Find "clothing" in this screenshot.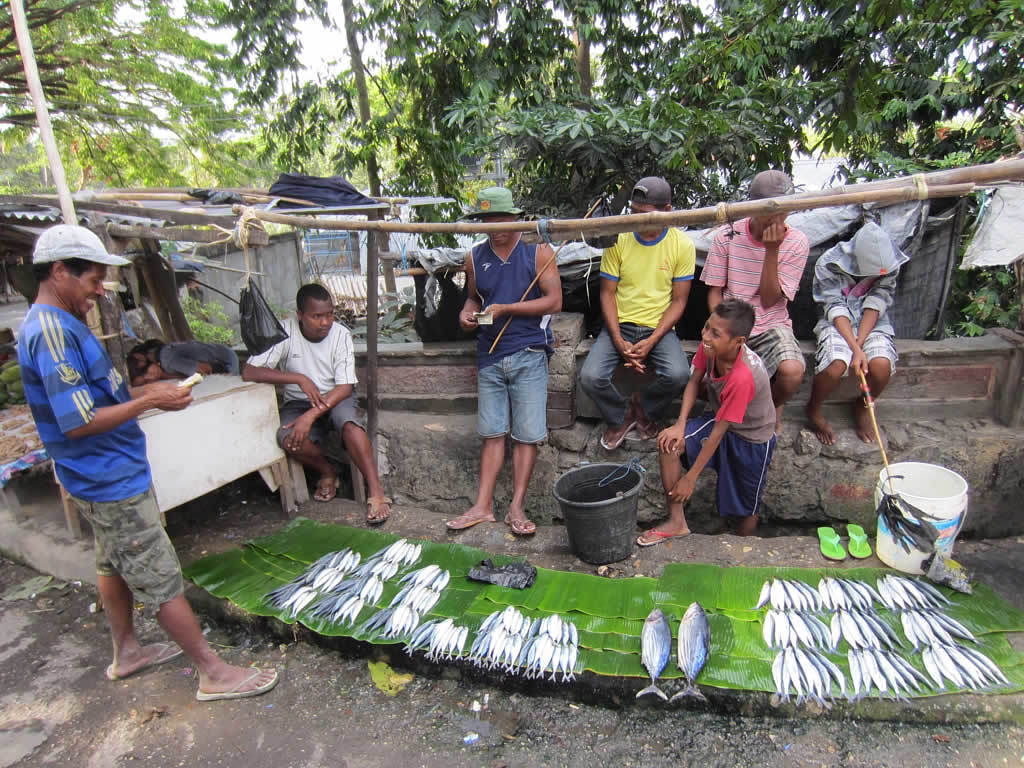
The bounding box for "clothing" is region(578, 224, 698, 430).
